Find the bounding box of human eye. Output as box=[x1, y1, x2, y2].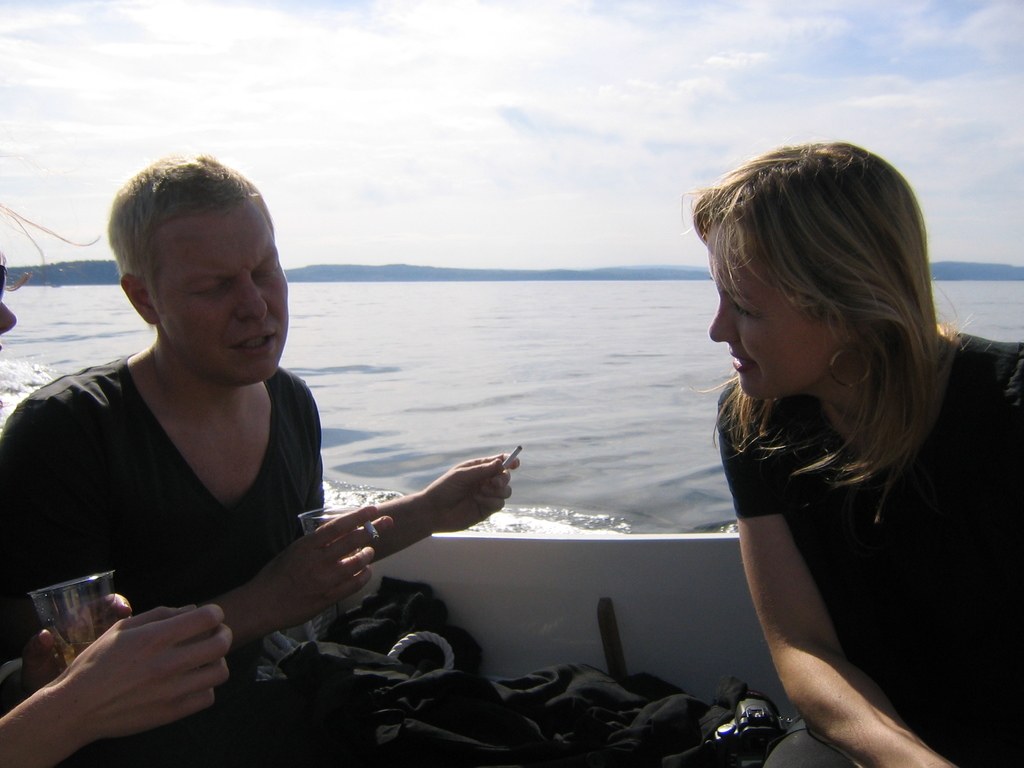
box=[728, 303, 767, 321].
